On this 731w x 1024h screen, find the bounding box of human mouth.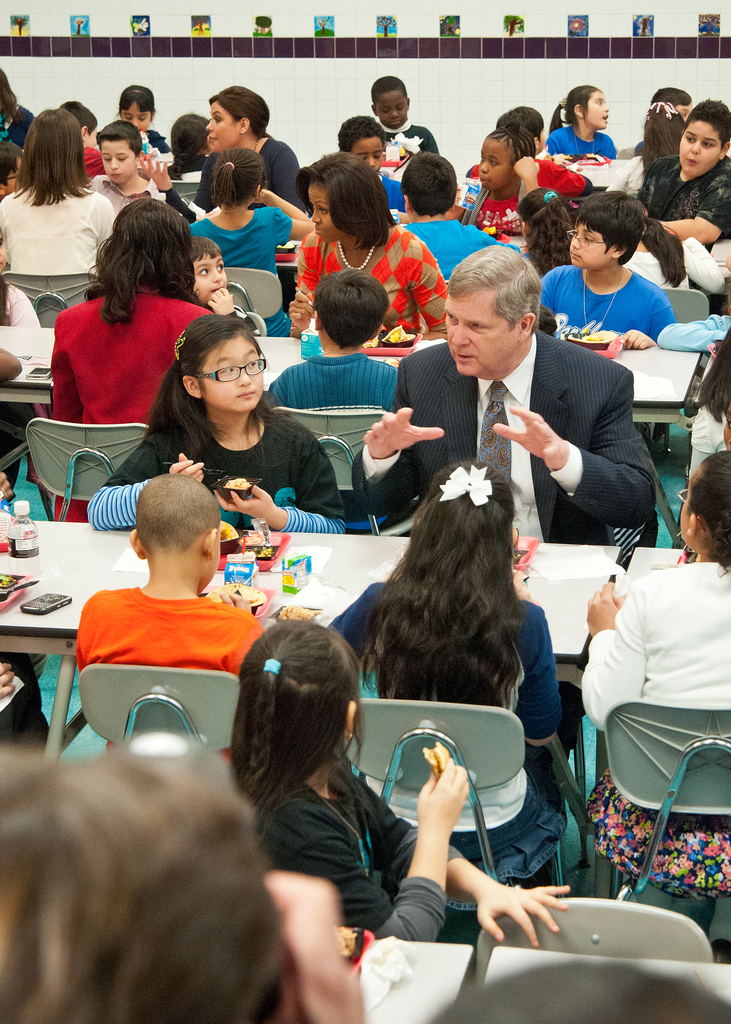
Bounding box: bbox=(236, 392, 253, 397).
